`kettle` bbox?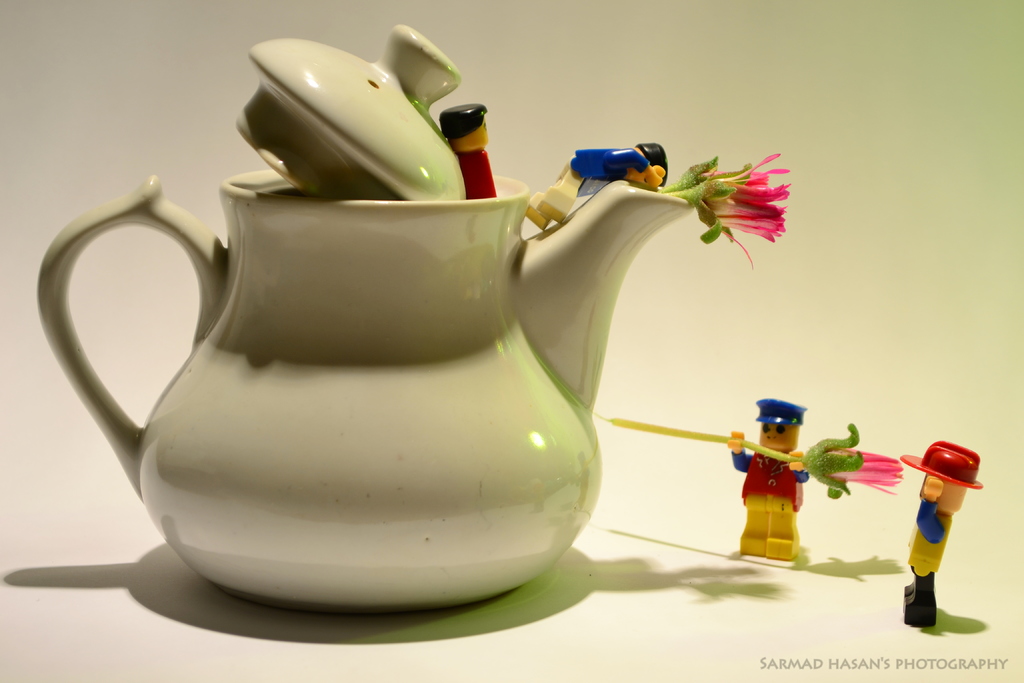
{"left": 28, "top": 18, "right": 703, "bottom": 627}
